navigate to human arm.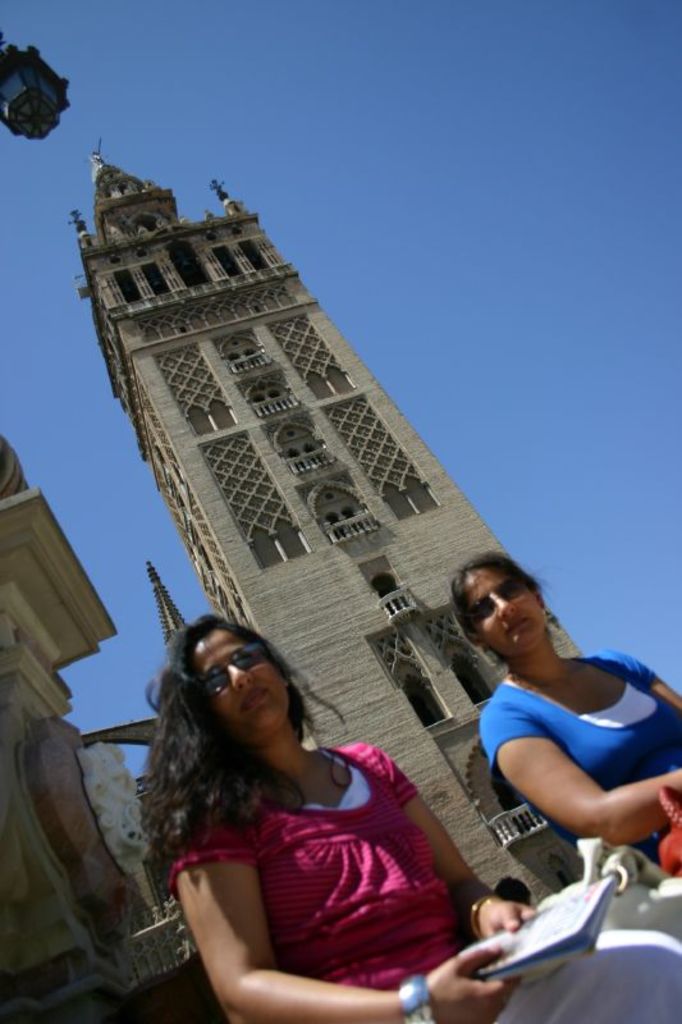
Navigation target: detection(472, 696, 681, 849).
